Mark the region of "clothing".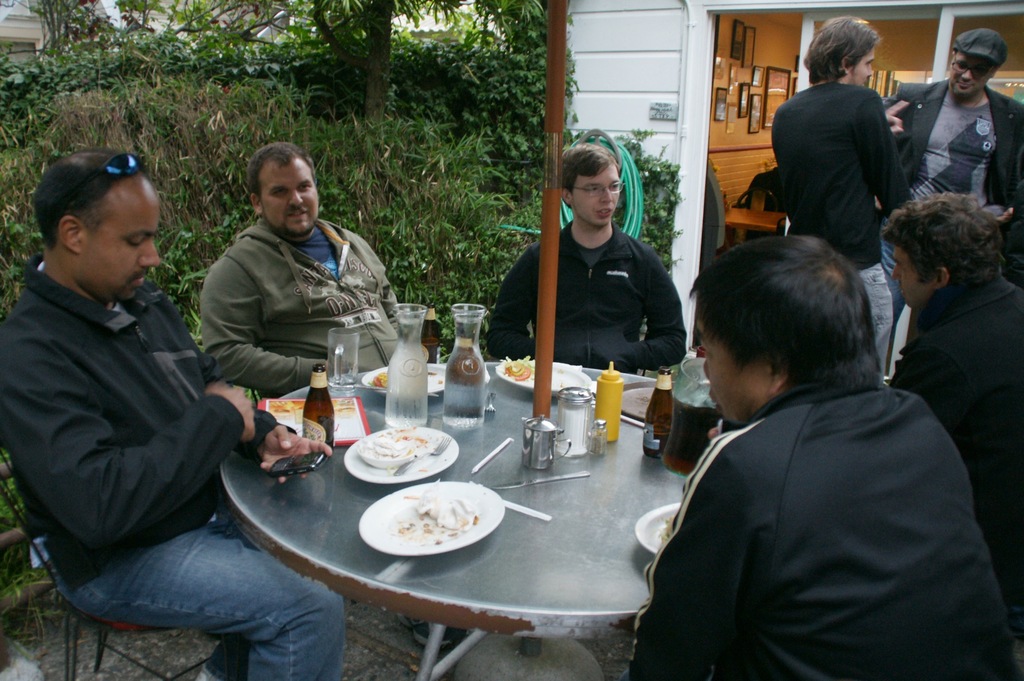
Region: detection(891, 280, 1023, 680).
